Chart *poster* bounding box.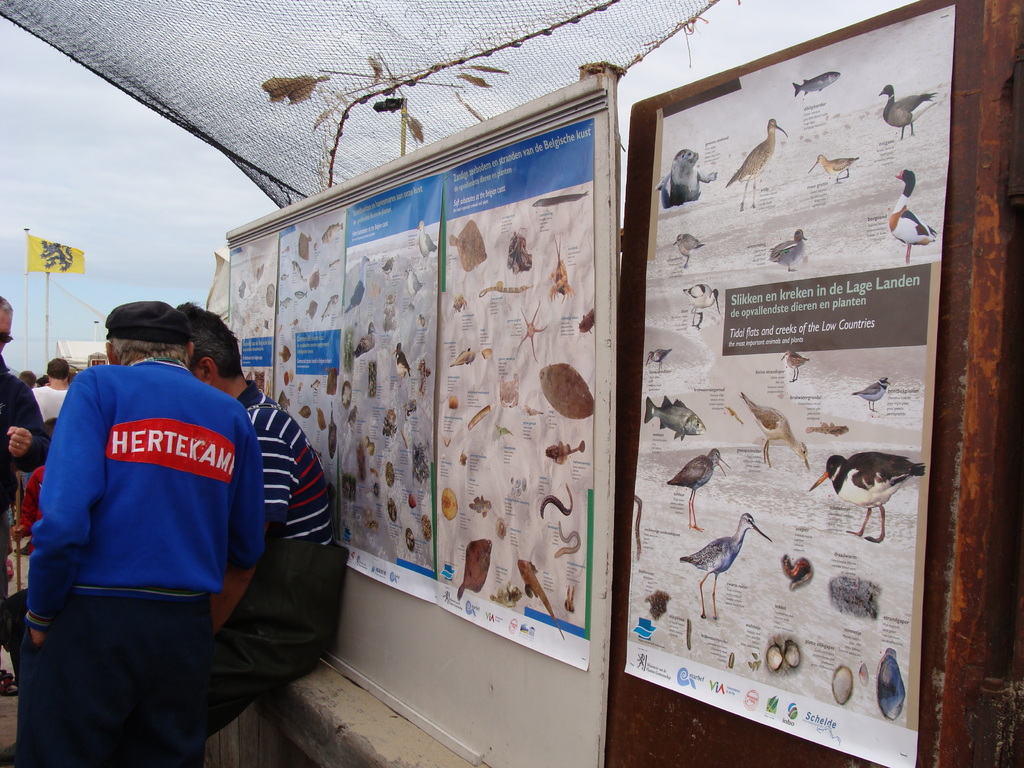
Charted: {"left": 225, "top": 230, "right": 280, "bottom": 399}.
